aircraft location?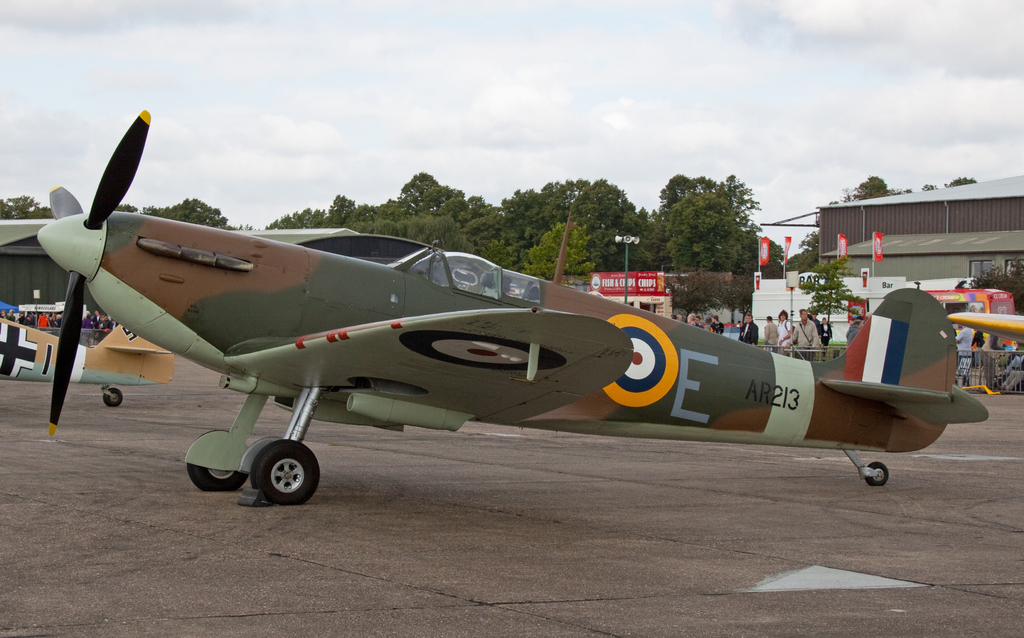
region(0, 315, 179, 405)
